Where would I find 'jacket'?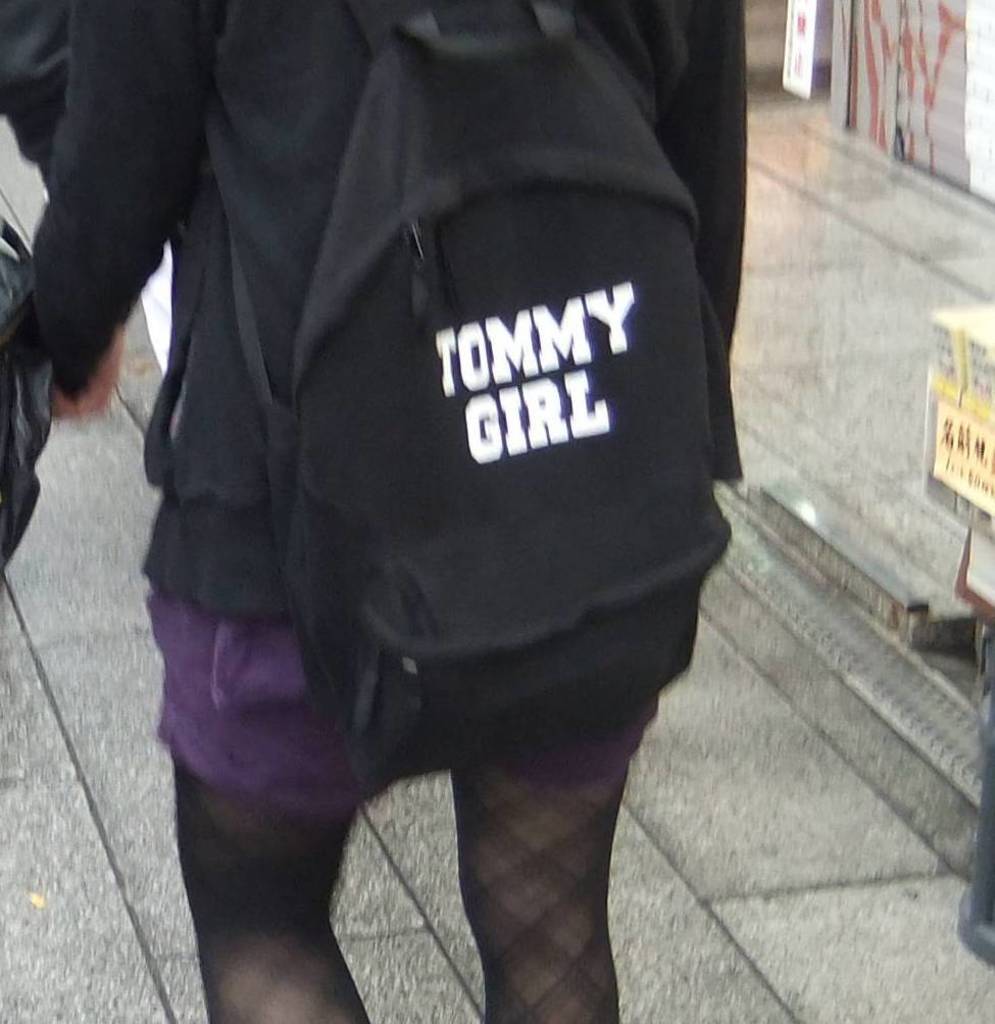
At select_region(0, 0, 752, 616).
